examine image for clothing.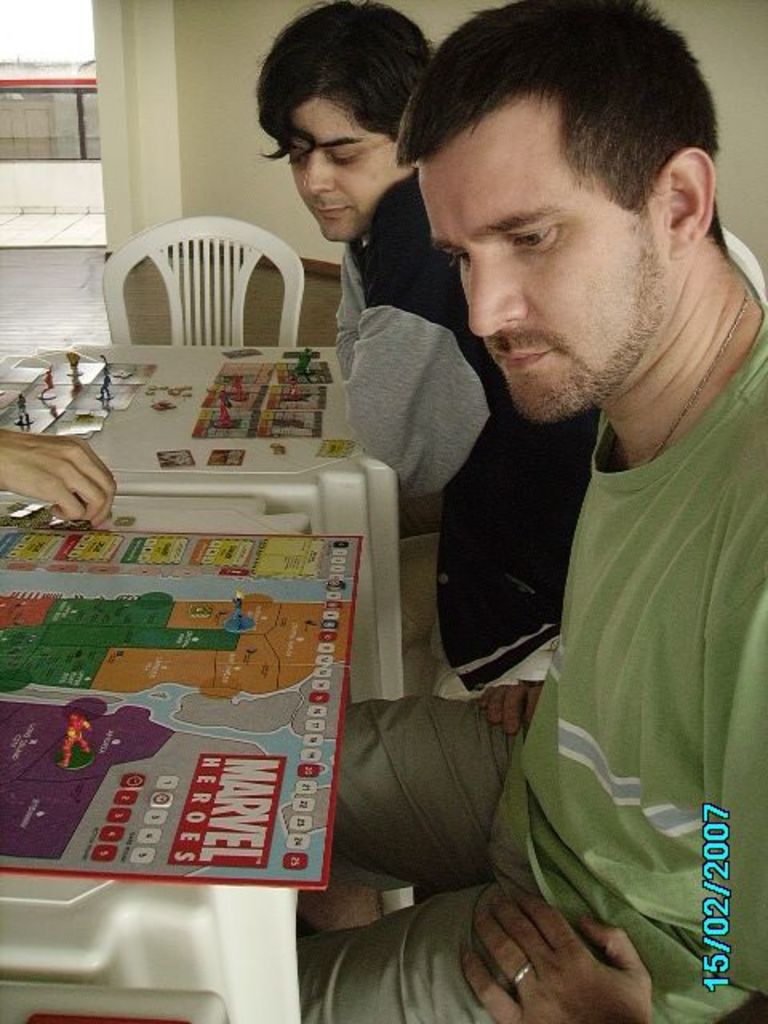
Examination result: (394,282,760,954).
